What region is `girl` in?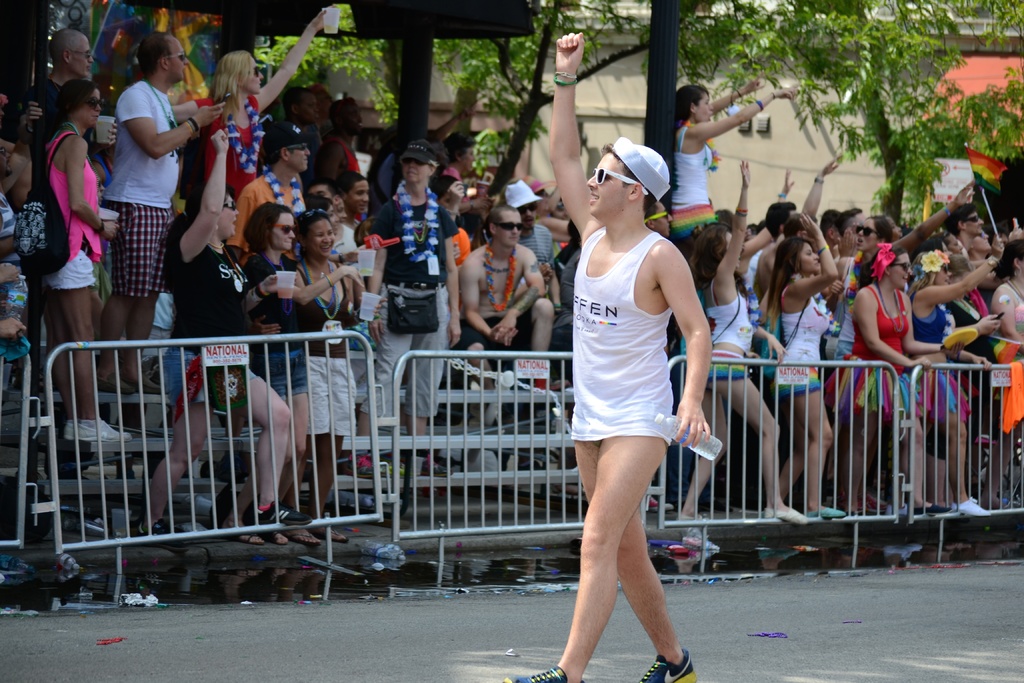
(x1=766, y1=211, x2=836, y2=511).
